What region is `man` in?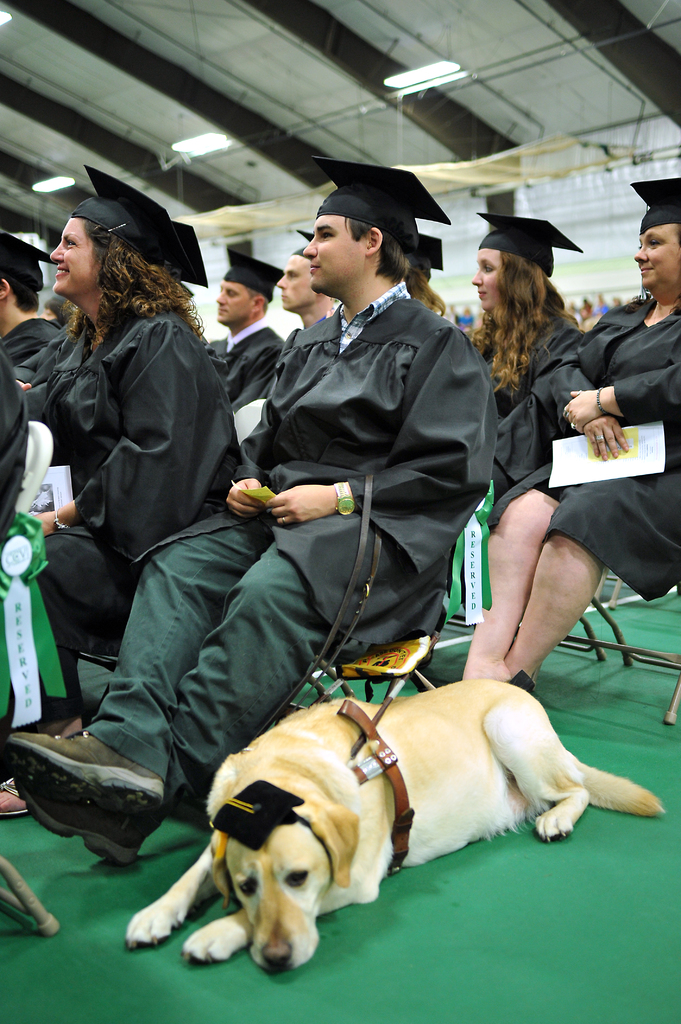
271:239:348:329.
